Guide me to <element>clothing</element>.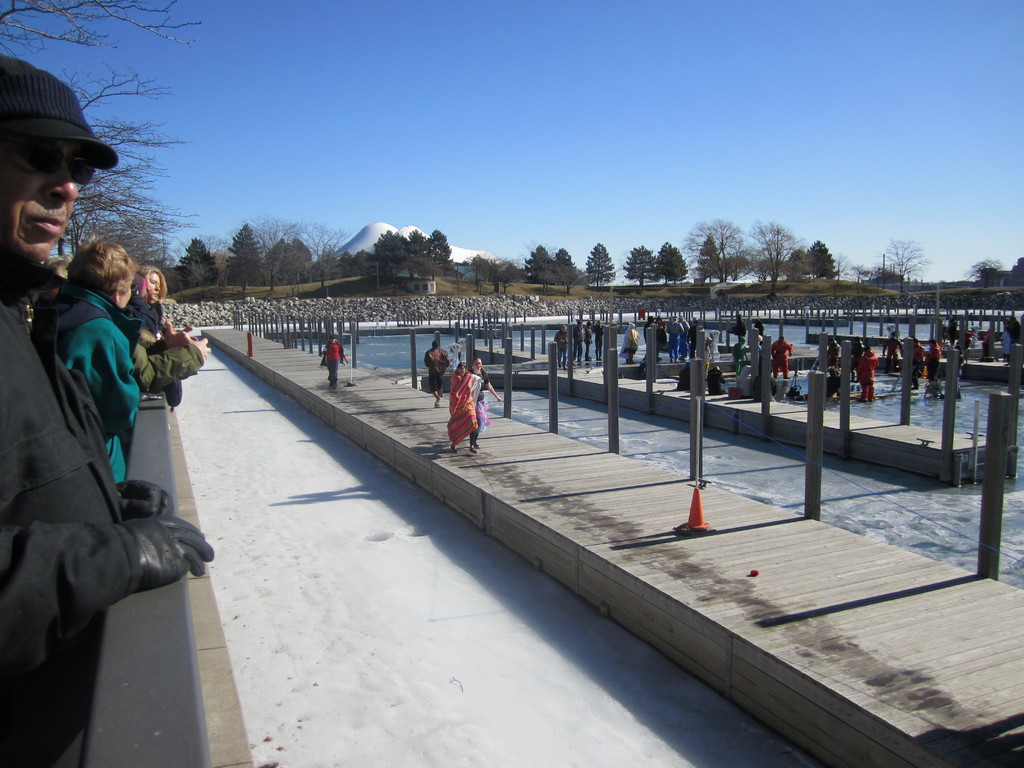
Guidance: (927, 341, 945, 383).
